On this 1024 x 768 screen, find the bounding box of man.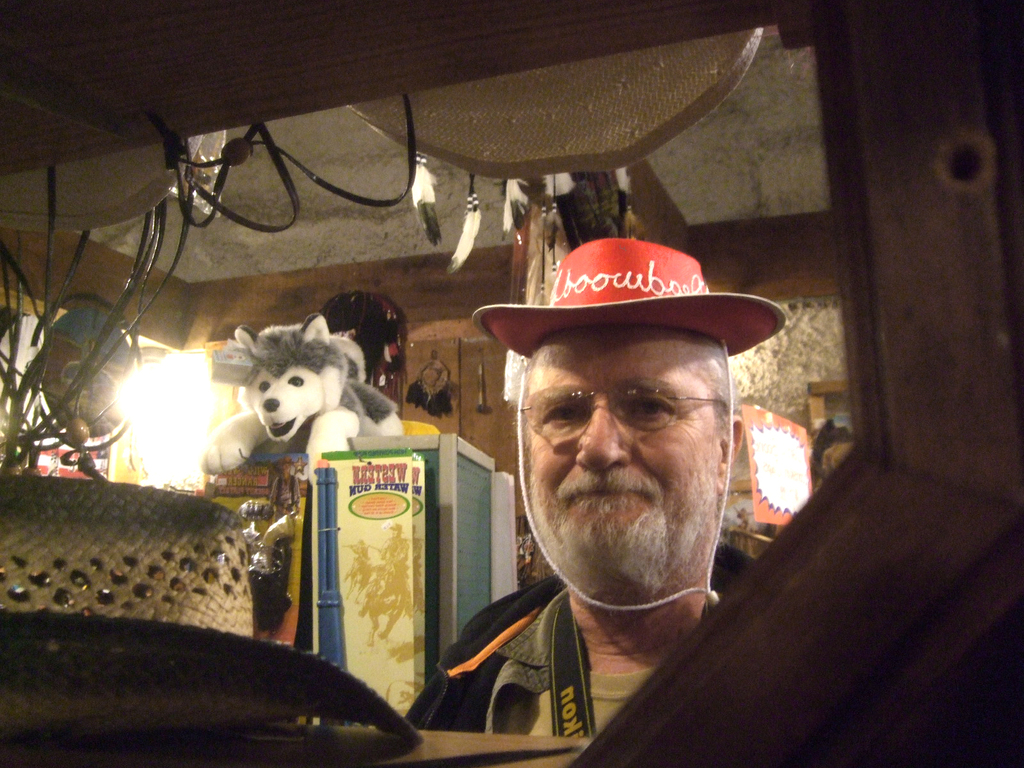
Bounding box: Rect(412, 259, 819, 732).
